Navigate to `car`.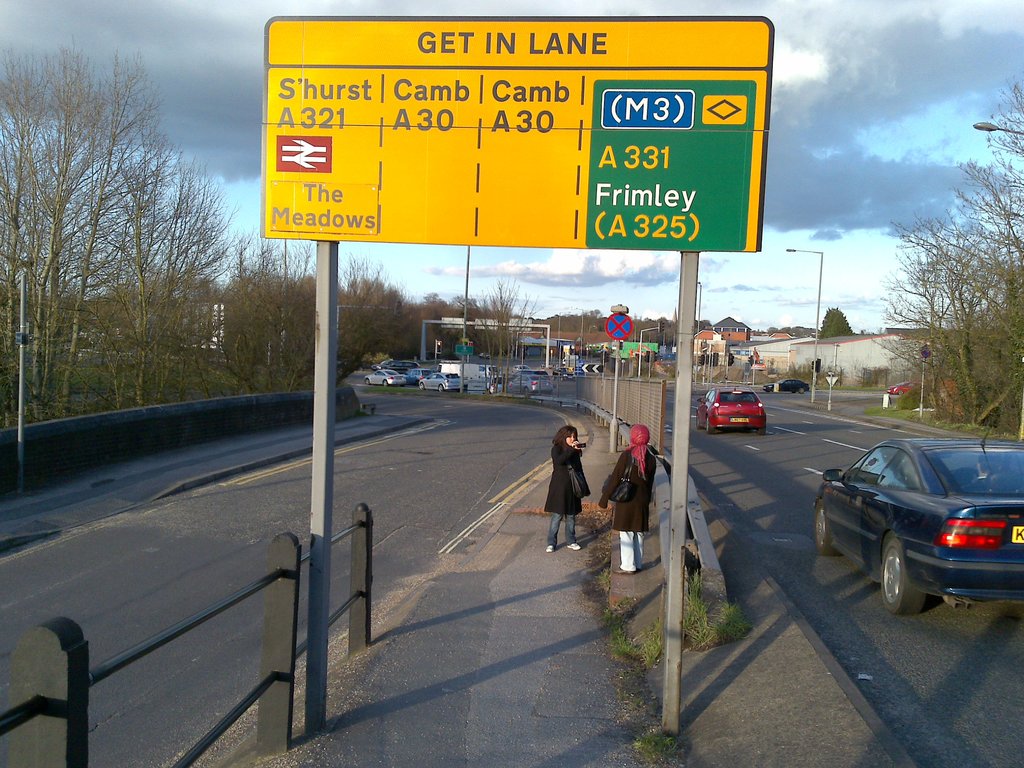
Navigation target: 507,373,556,392.
